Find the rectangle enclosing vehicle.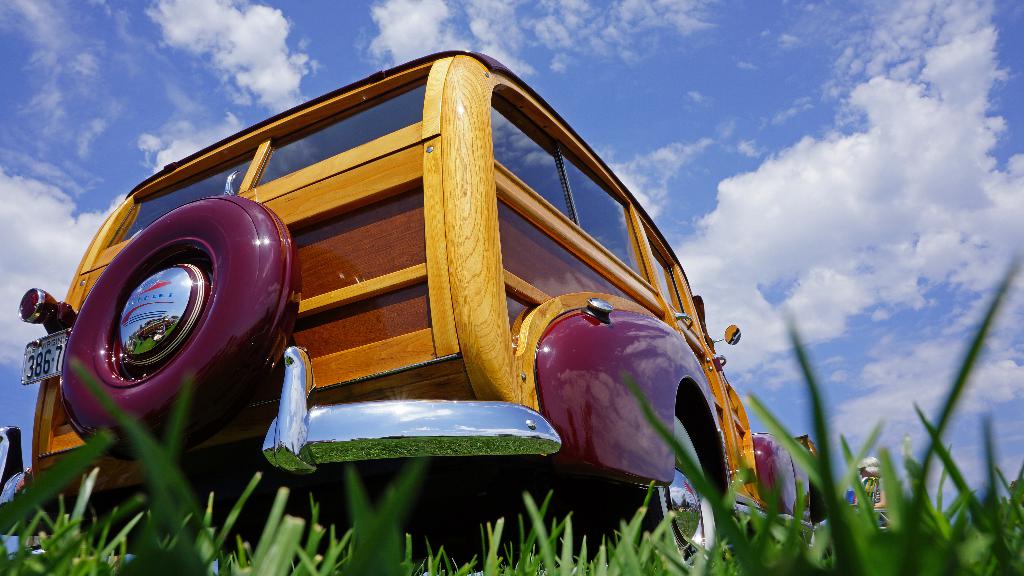
(x1=64, y1=66, x2=801, y2=538).
